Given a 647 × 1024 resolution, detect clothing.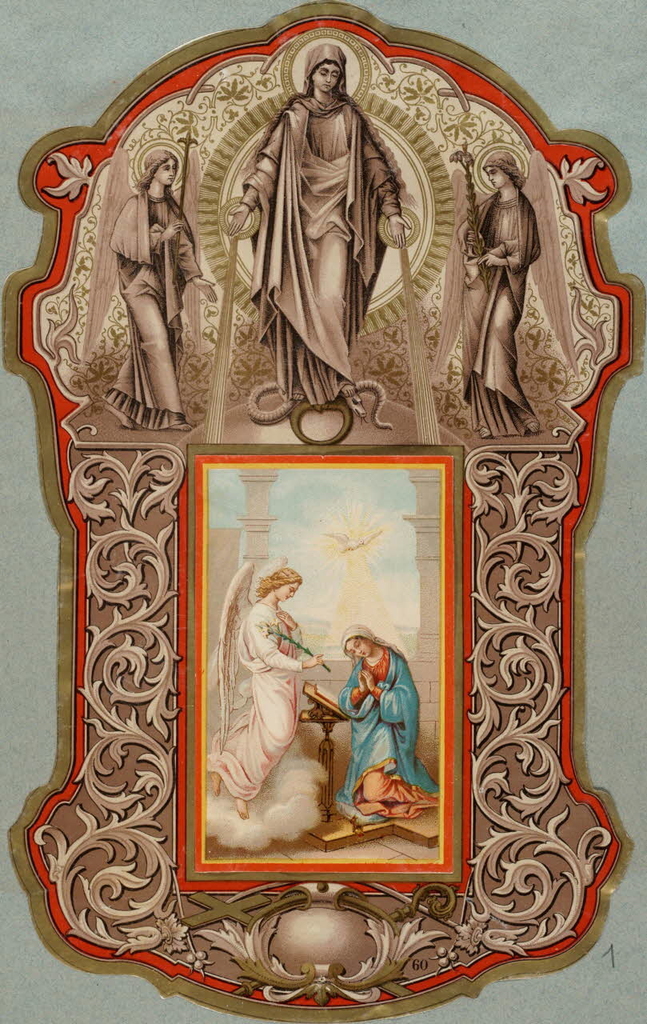
(left=101, top=188, right=203, bottom=433).
